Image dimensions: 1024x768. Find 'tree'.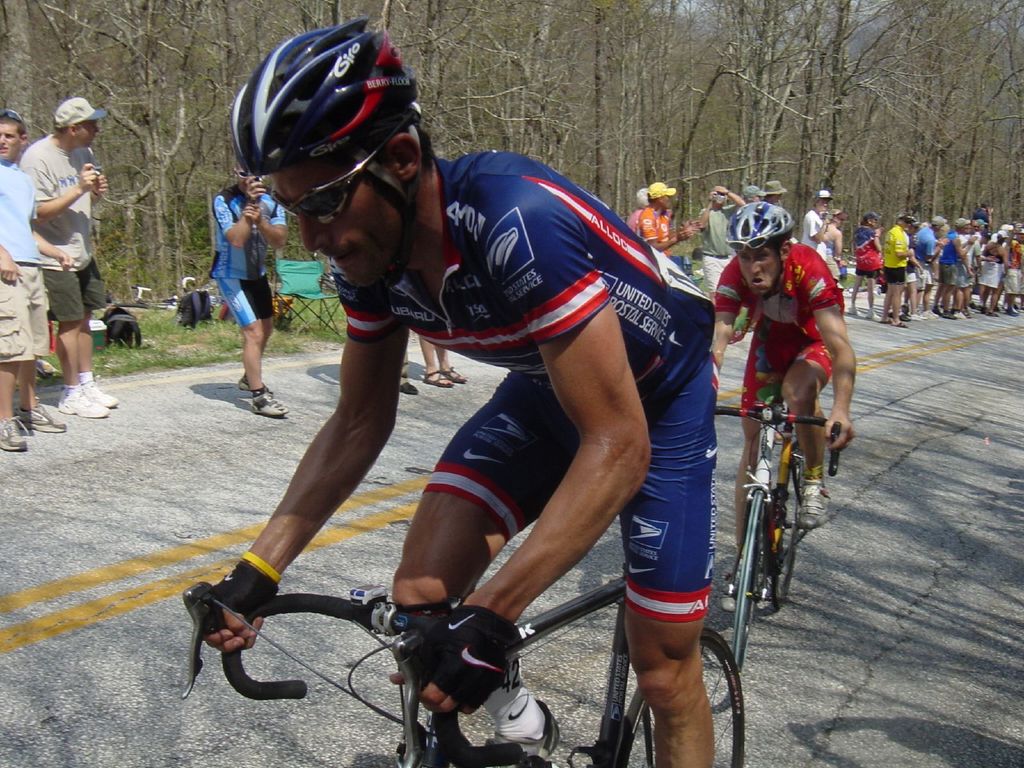
(x1=674, y1=0, x2=835, y2=205).
